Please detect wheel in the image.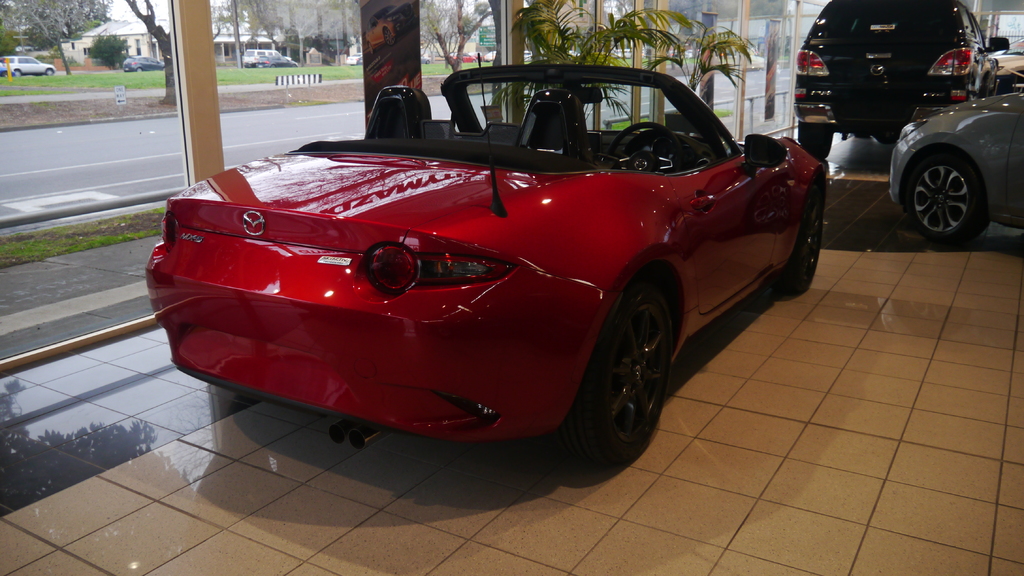
[800, 122, 831, 158].
